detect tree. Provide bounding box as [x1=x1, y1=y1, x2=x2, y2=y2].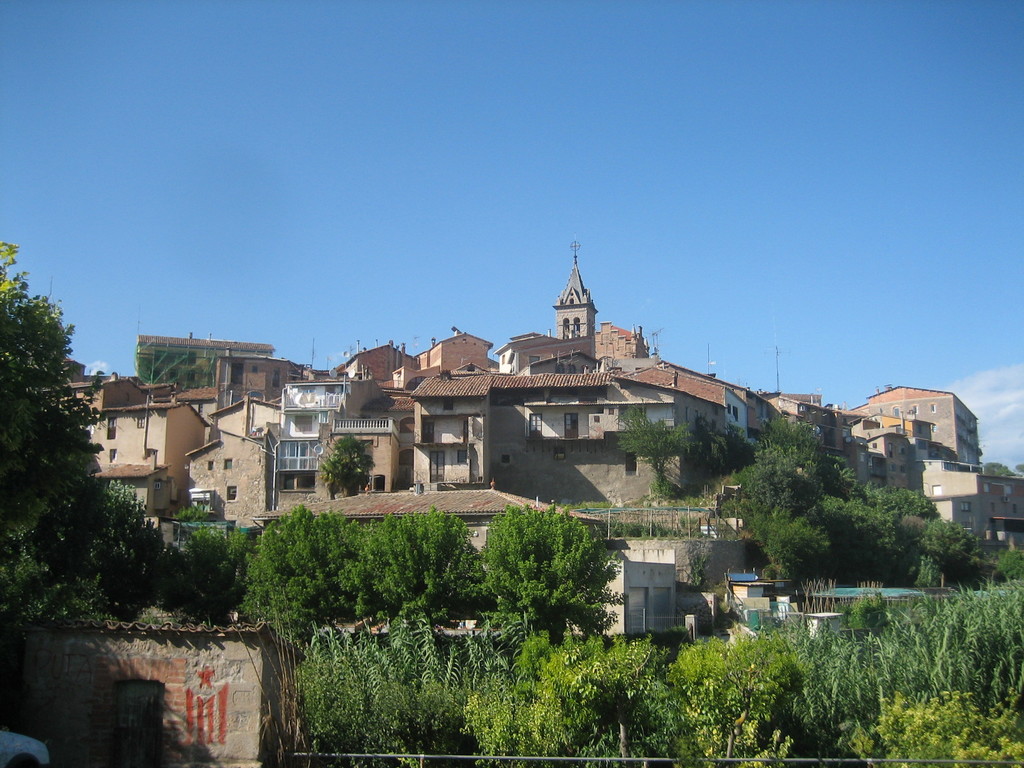
[x1=133, y1=339, x2=239, y2=390].
